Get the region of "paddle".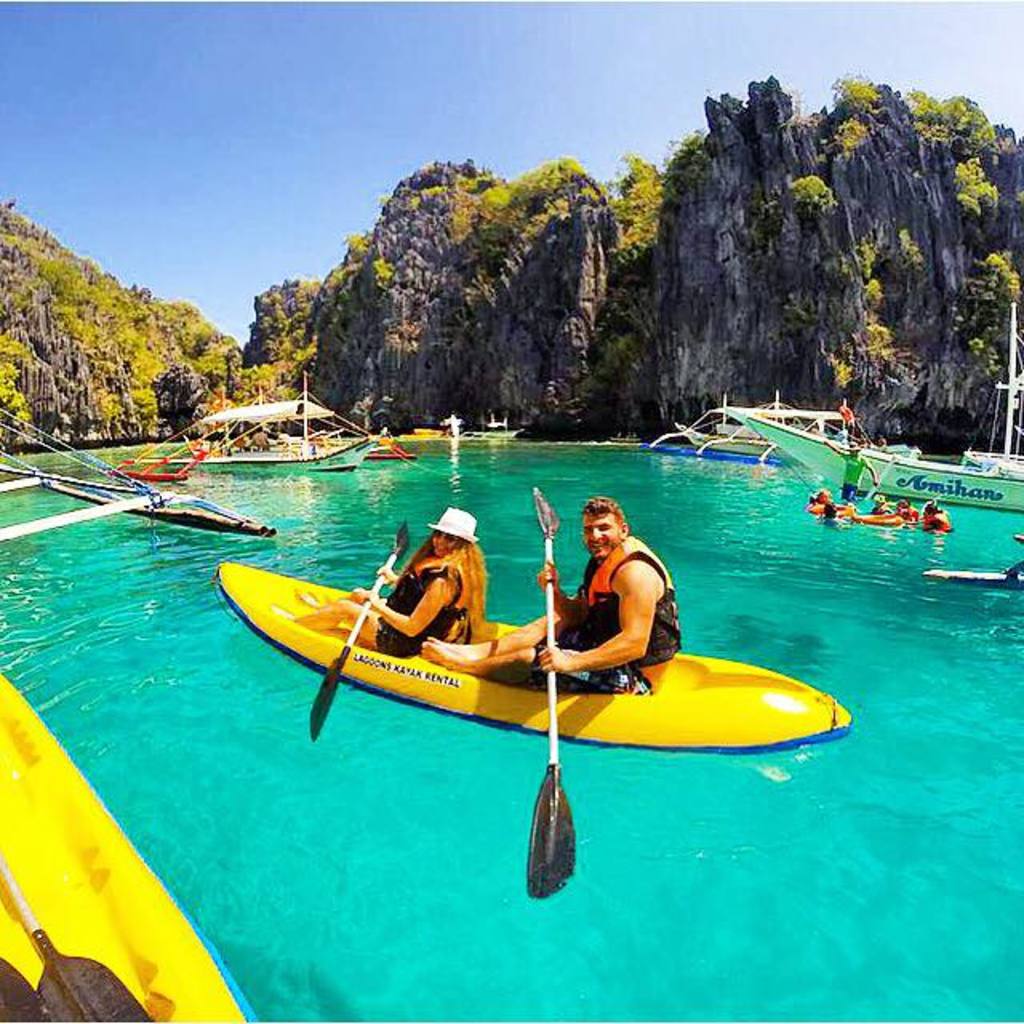
pyautogui.locateOnScreen(531, 485, 581, 902).
